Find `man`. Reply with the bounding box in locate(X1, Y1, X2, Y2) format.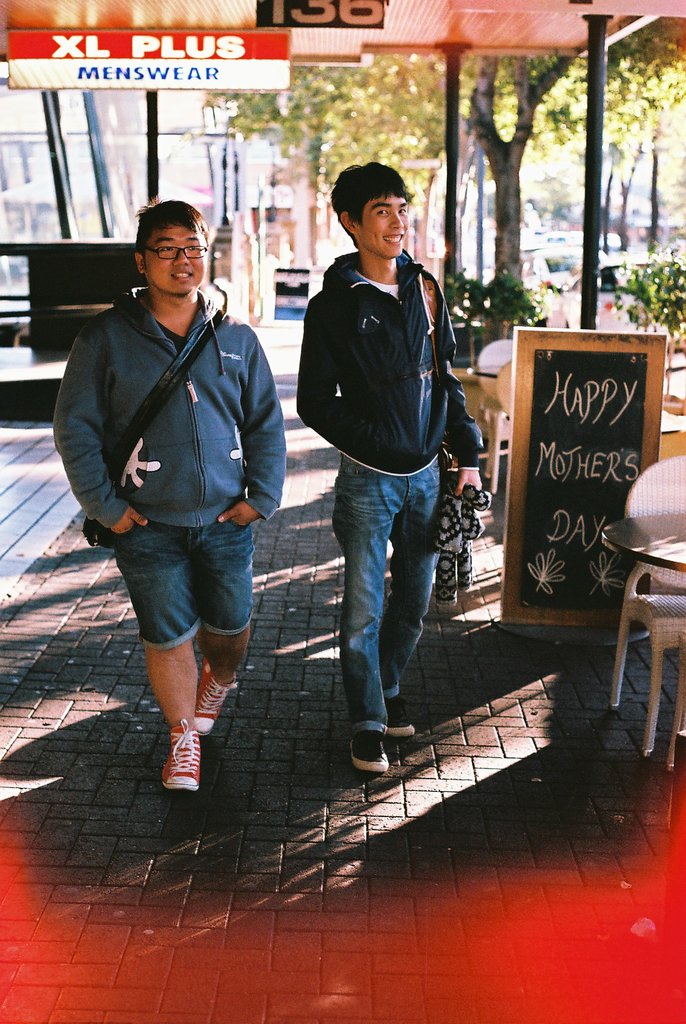
locate(297, 149, 471, 732).
